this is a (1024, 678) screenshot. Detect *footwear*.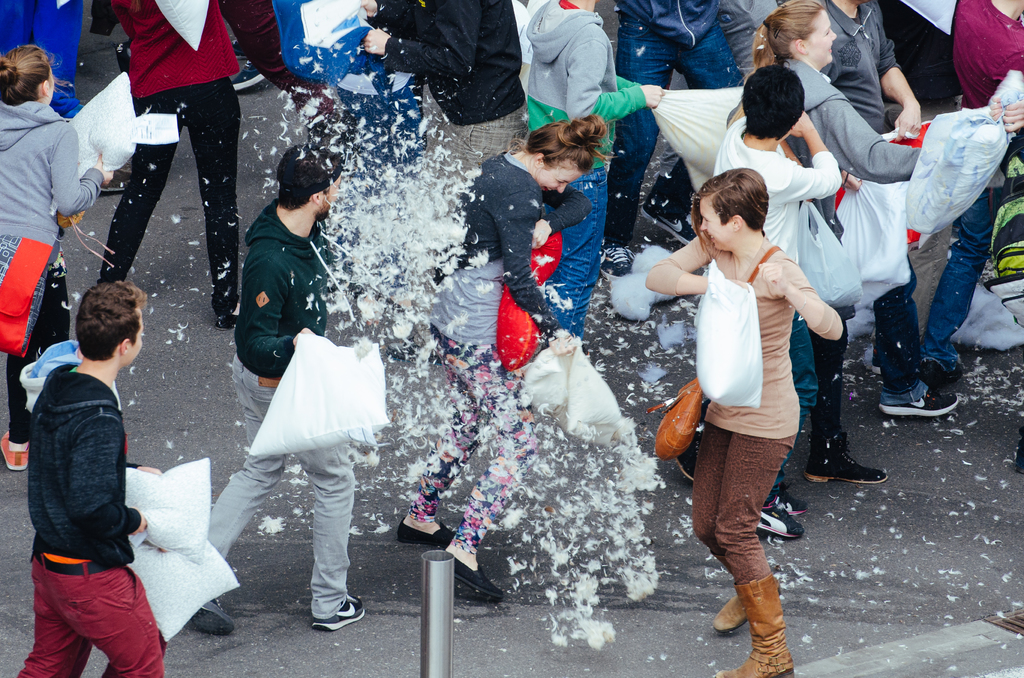
x1=805 y1=437 x2=890 y2=485.
